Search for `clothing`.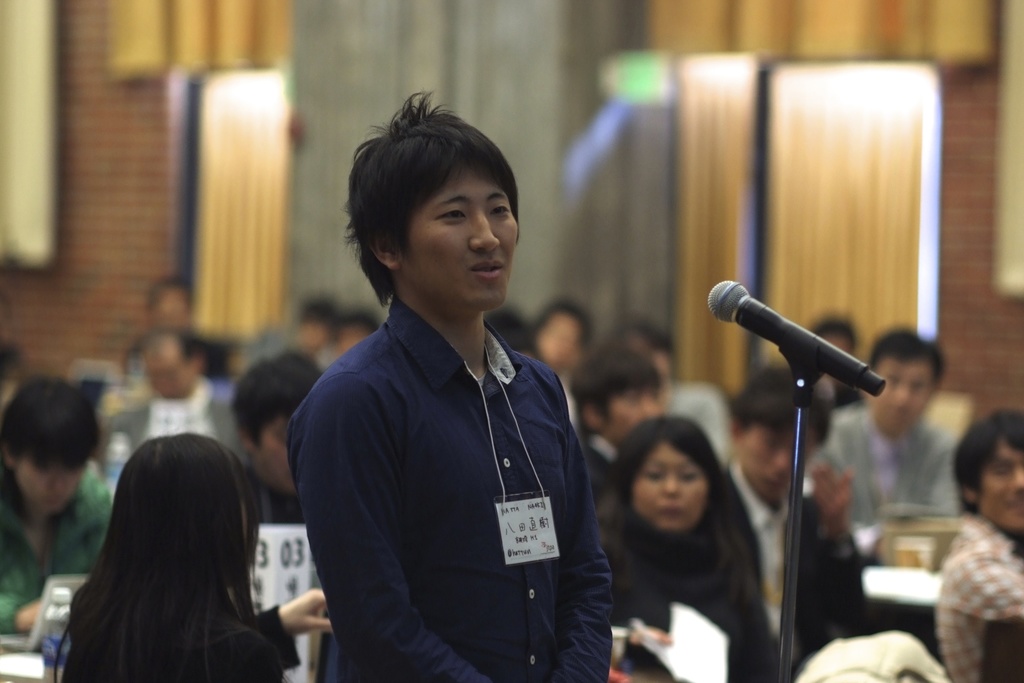
Found at [729, 456, 865, 677].
